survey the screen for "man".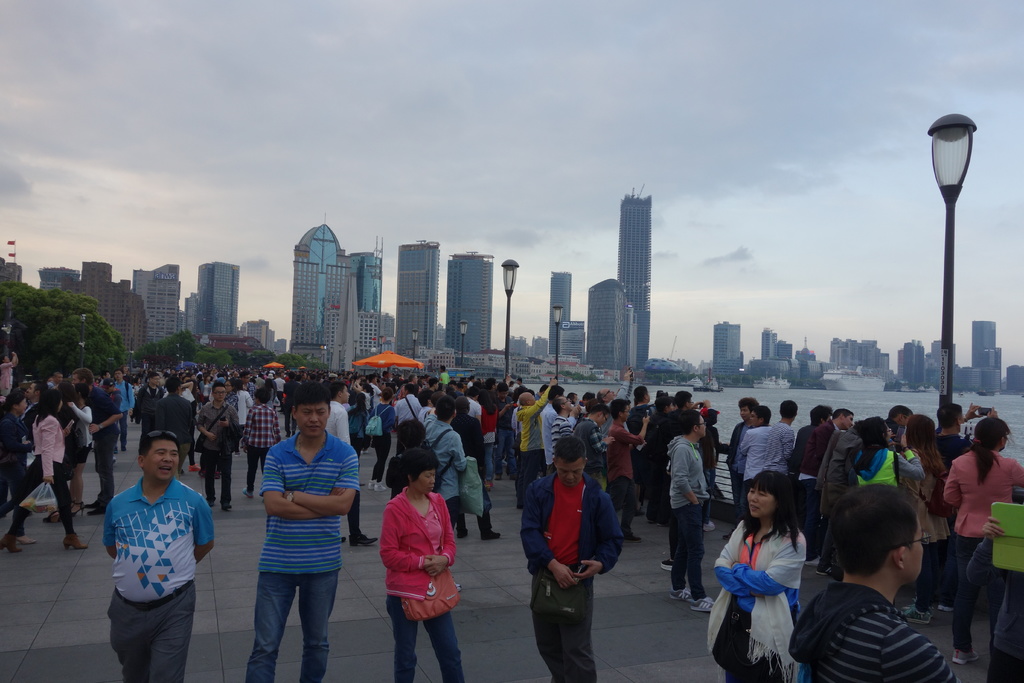
Survey found: box=[673, 391, 707, 413].
